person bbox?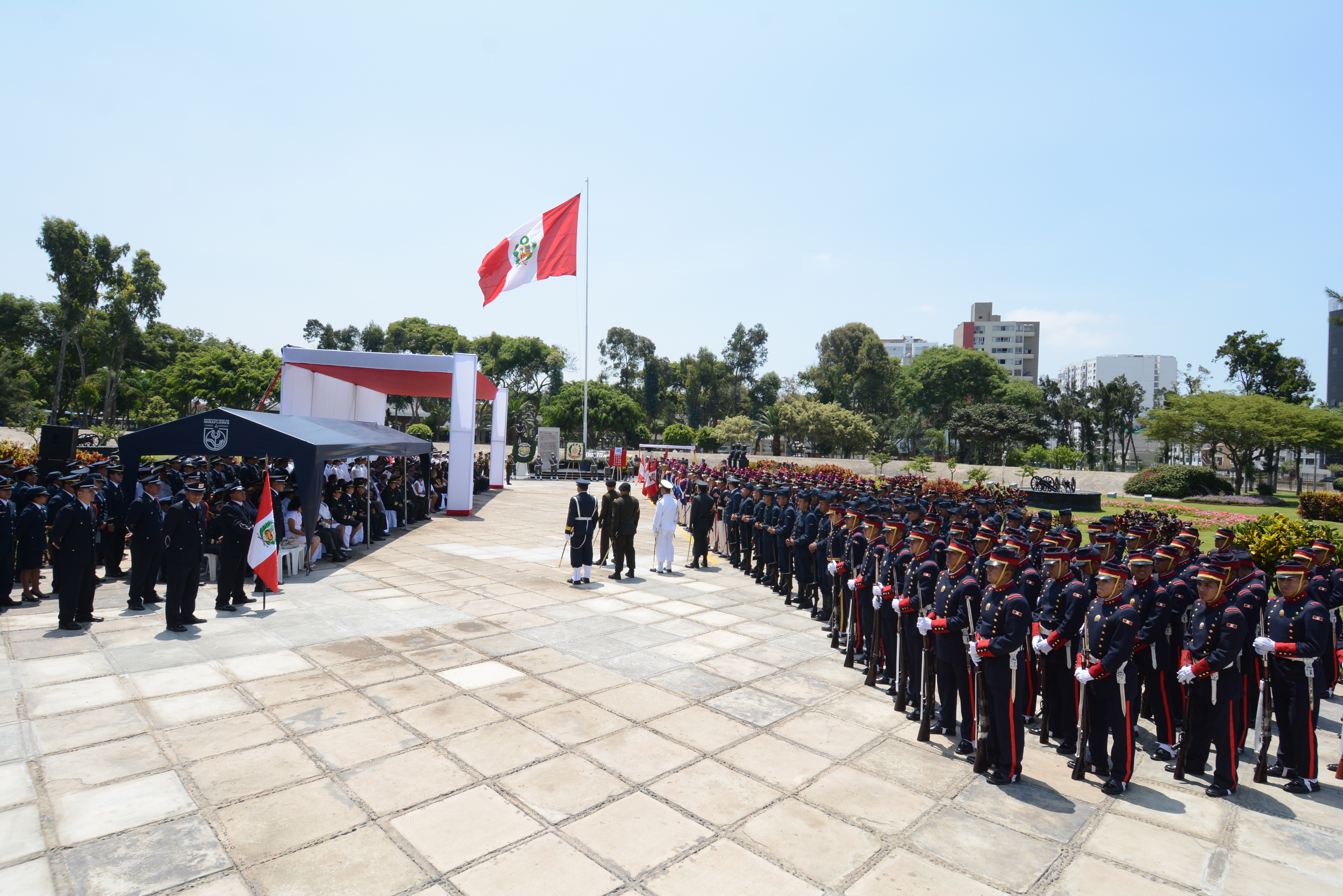
x1=316, y1=152, x2=324, y2=162
